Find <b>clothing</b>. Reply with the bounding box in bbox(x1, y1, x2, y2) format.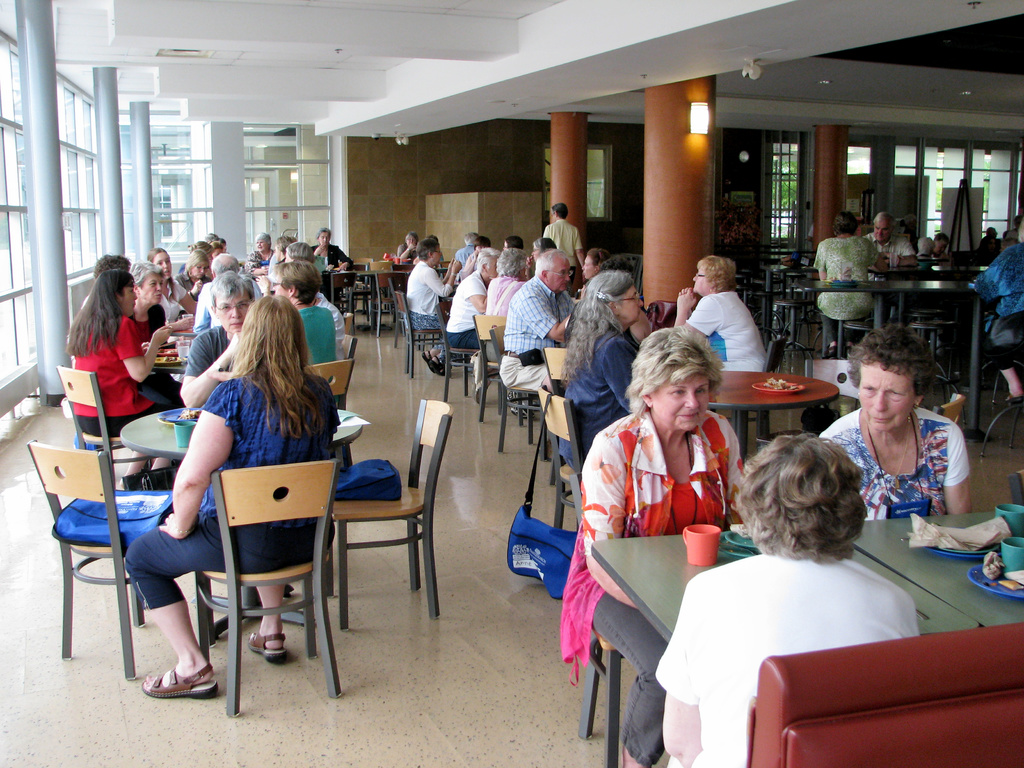
bbox(64, 300, 150, 425).
